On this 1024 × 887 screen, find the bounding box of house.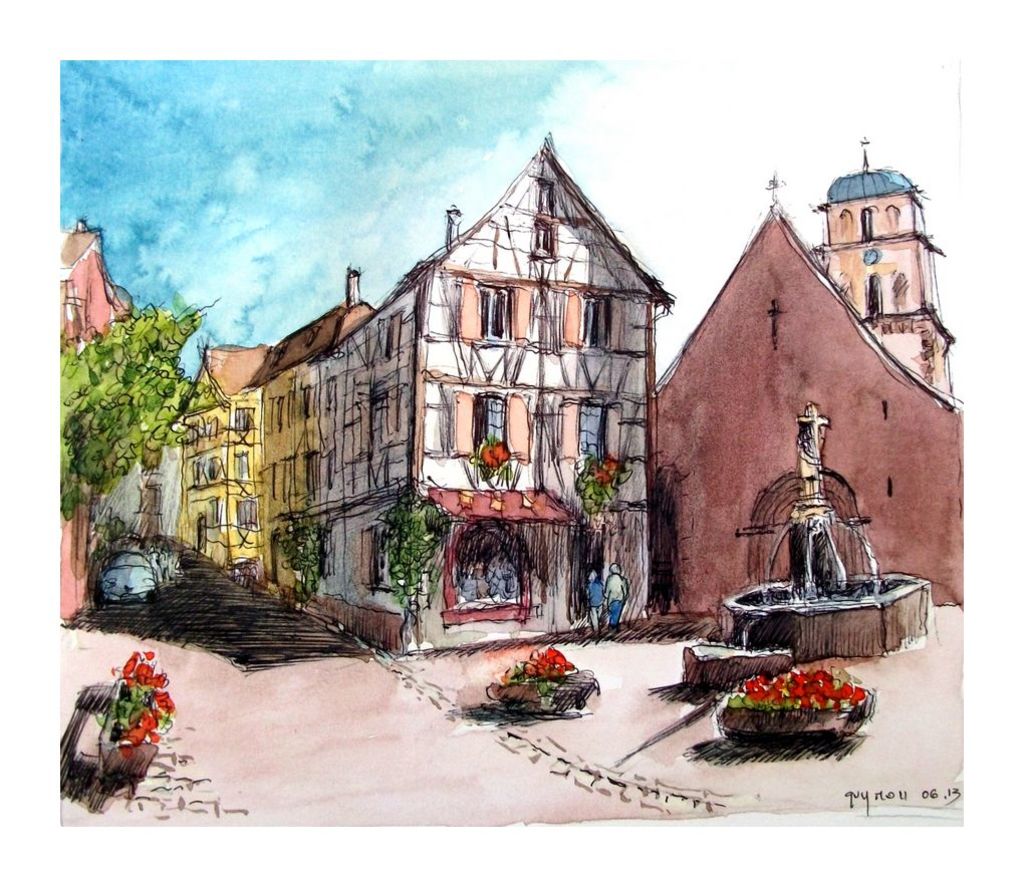
Bounding box: 171,335,290,575.
